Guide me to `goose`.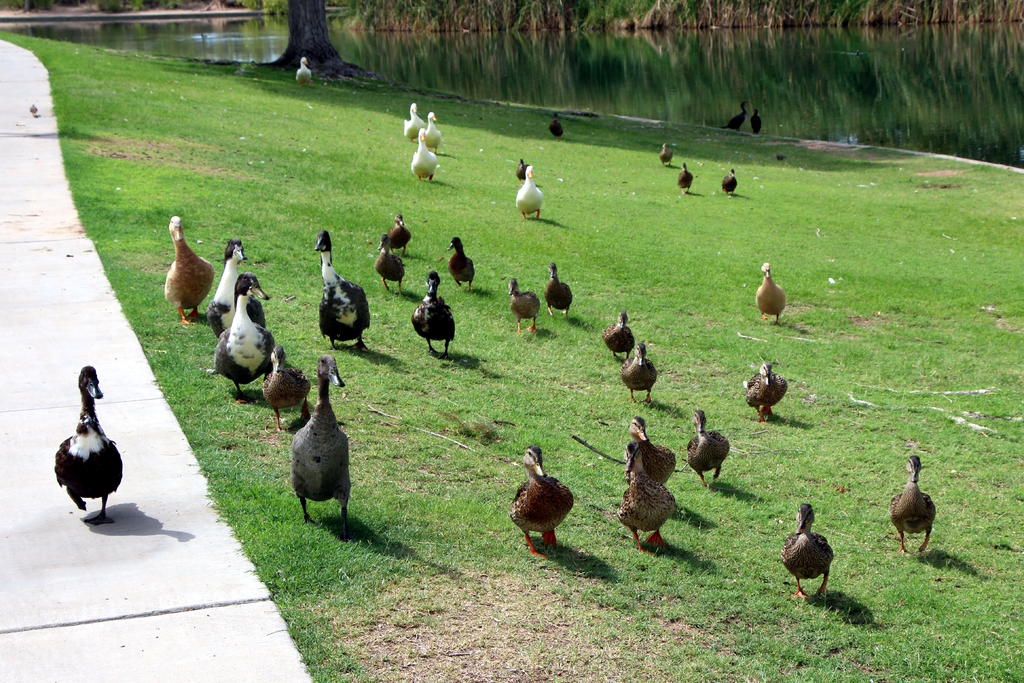
Guidance: (left=409, top=127, right=436, bottom=183).
